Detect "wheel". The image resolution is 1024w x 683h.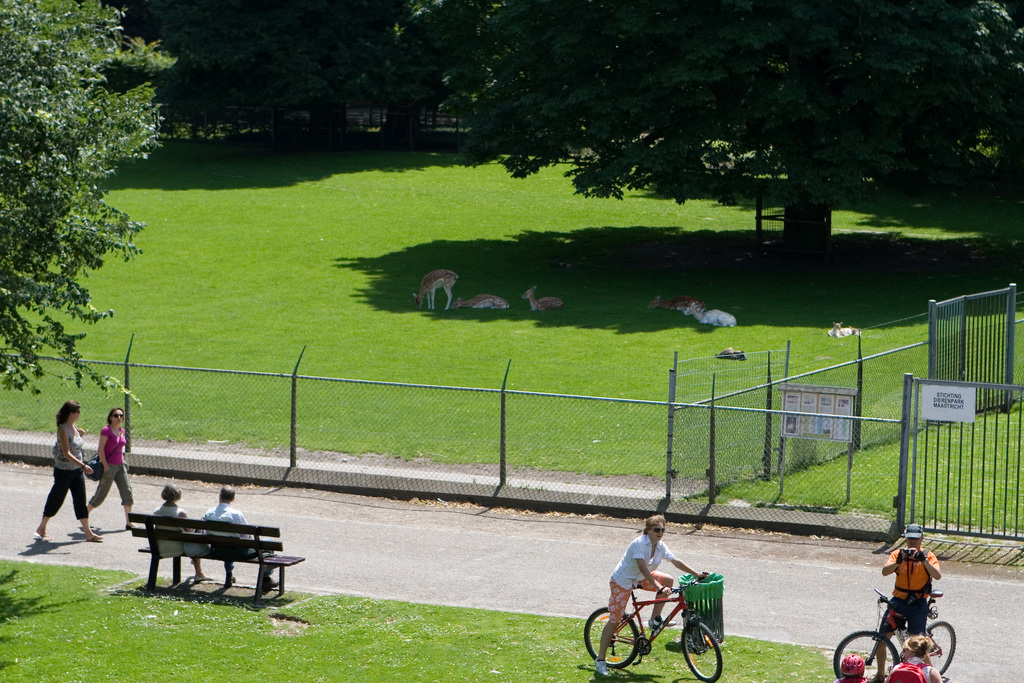
detection(680, 621, 720, 680).
